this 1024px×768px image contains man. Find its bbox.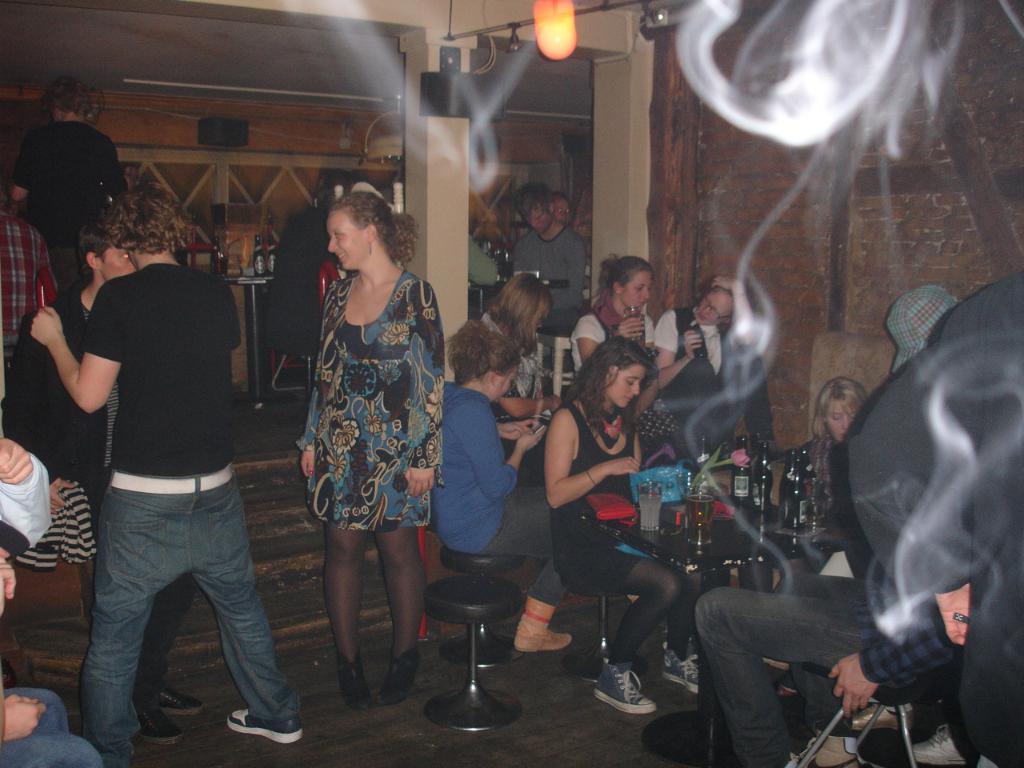
bbox=[0, 212, 207, 738].
